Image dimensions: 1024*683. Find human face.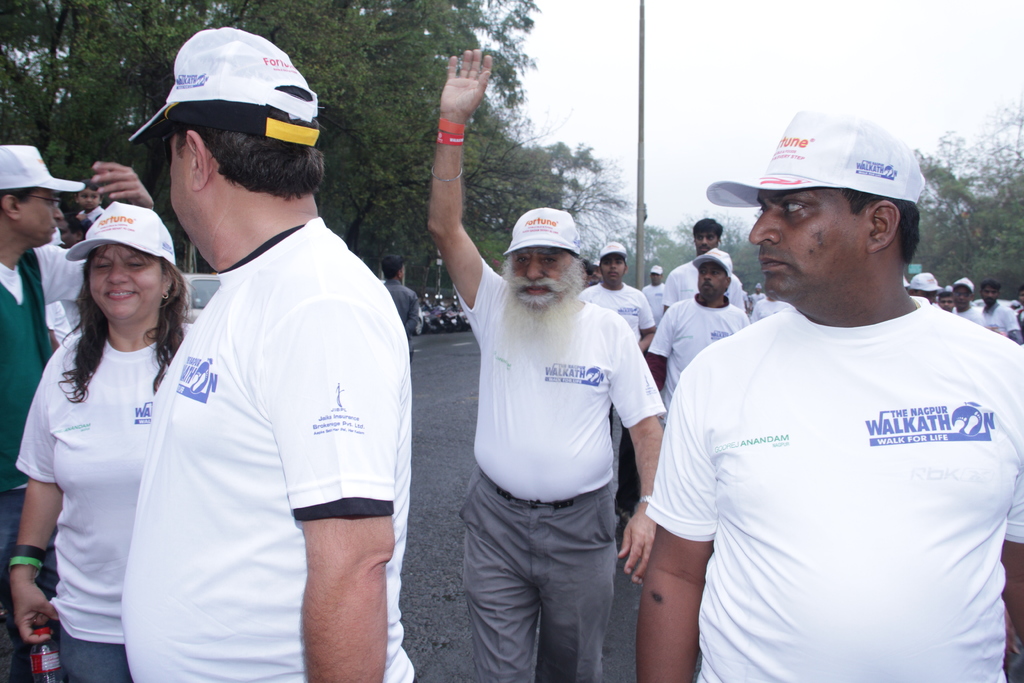
72 179 99 213.
